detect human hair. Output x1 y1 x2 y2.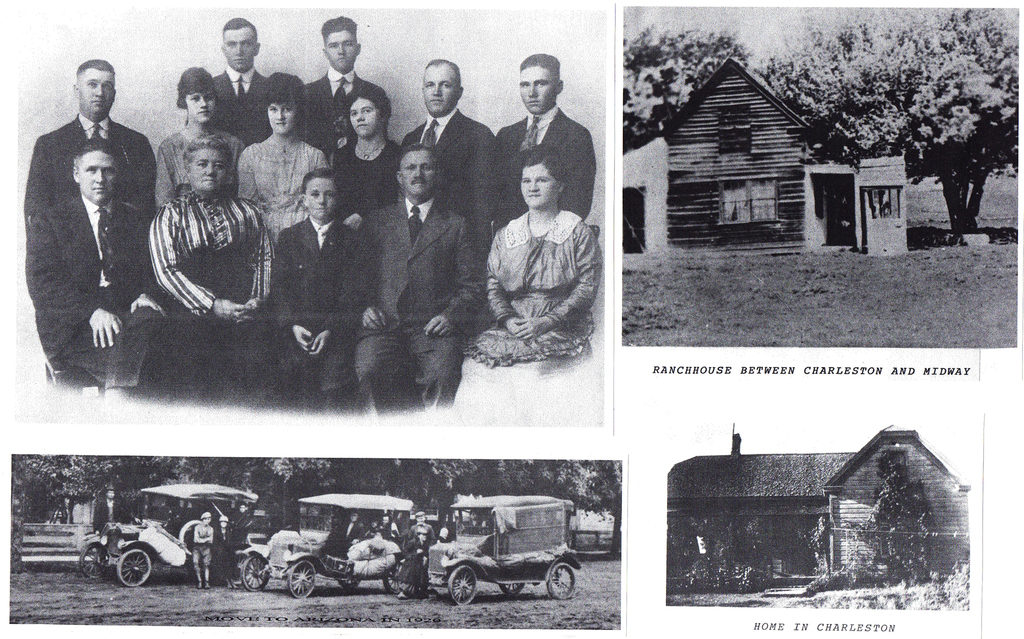
522 143 564 183.
